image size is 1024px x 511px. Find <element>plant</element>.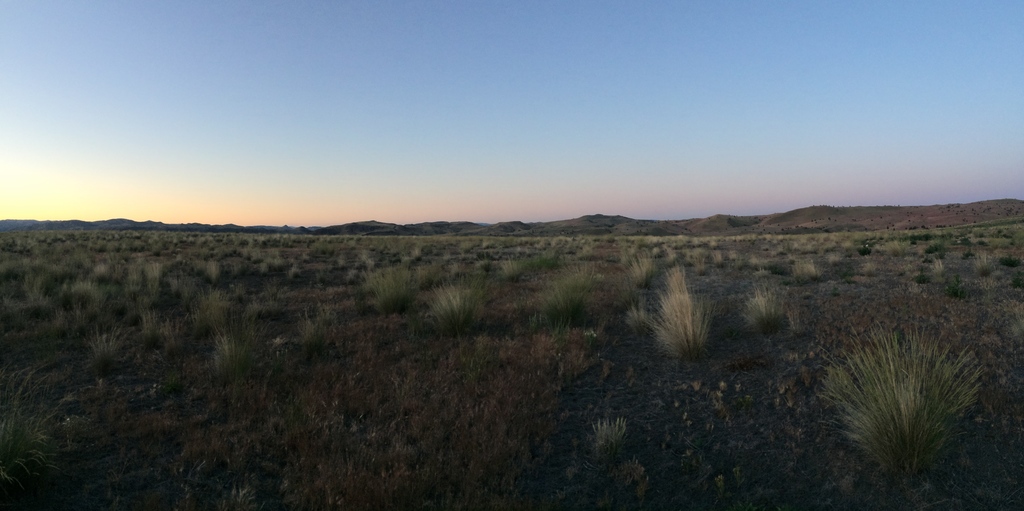
{"left": 0, "top": 228, "right": 1023, "bottom": 509}.
